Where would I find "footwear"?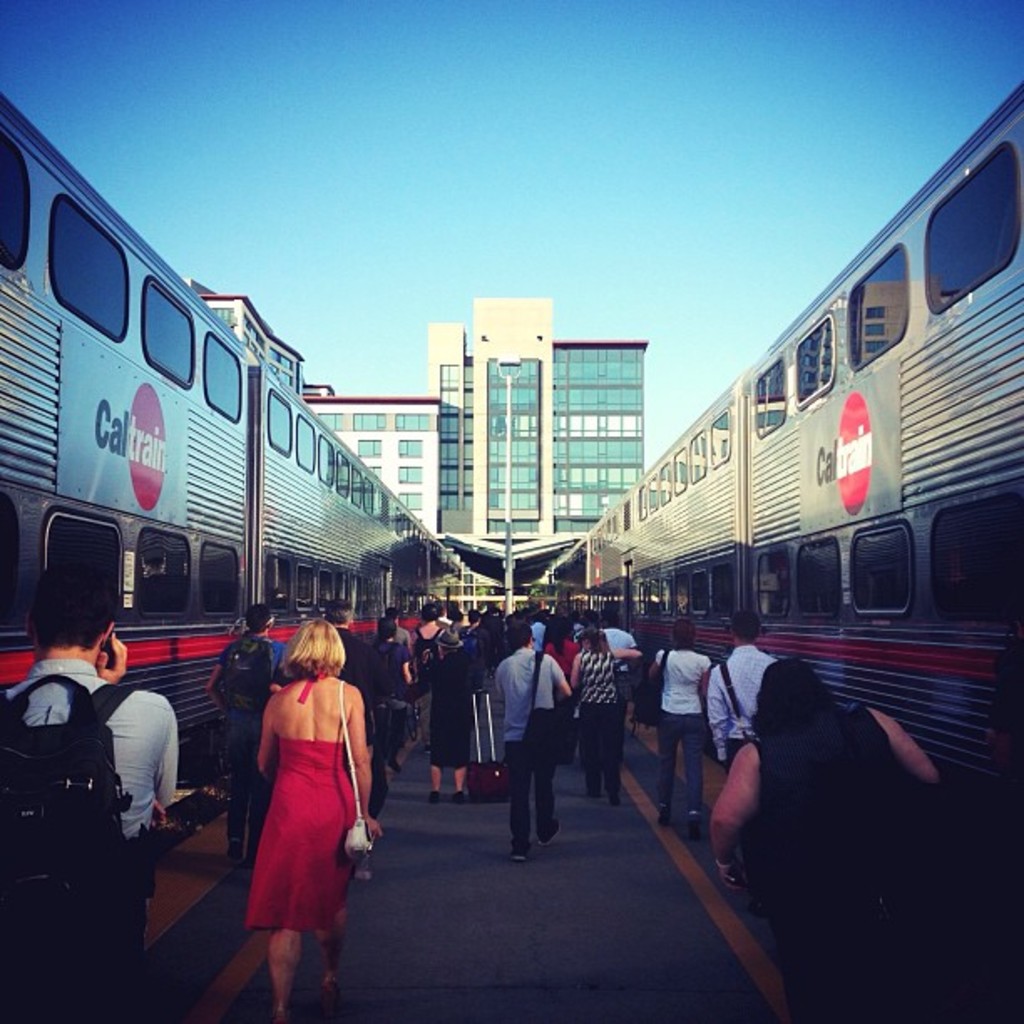
At [left=453, top=788, right=465, bottom=801].
